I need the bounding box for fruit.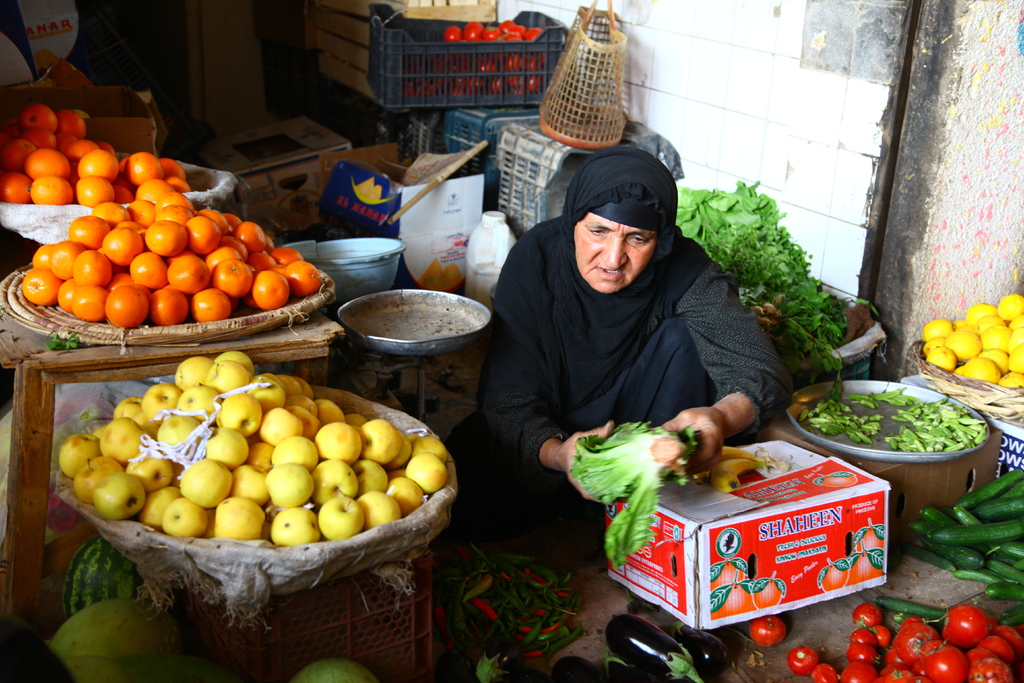
Here it is: 288:662:378:682.
